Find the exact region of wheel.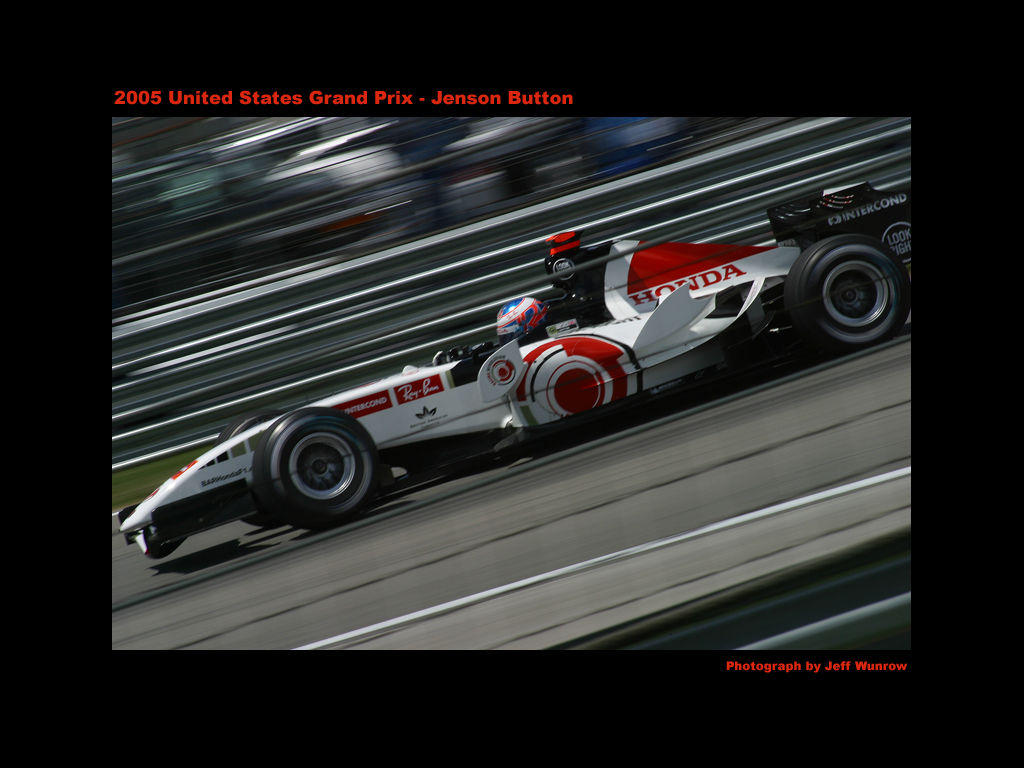
Exact region: (785, 243, 906, 361).
